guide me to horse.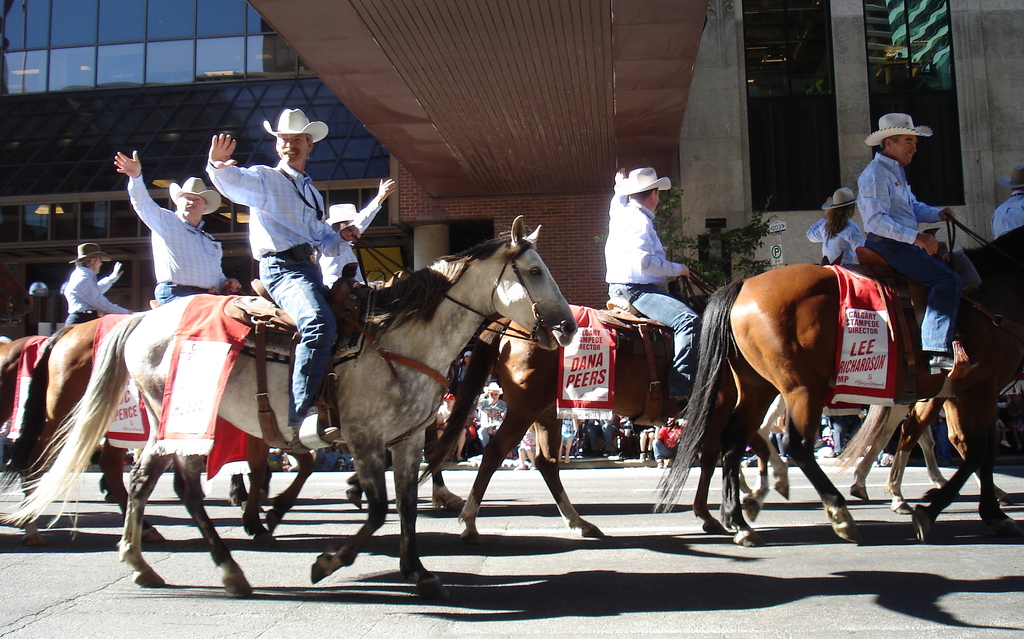
Guidance: bbox(3, 212, 581, 602).
